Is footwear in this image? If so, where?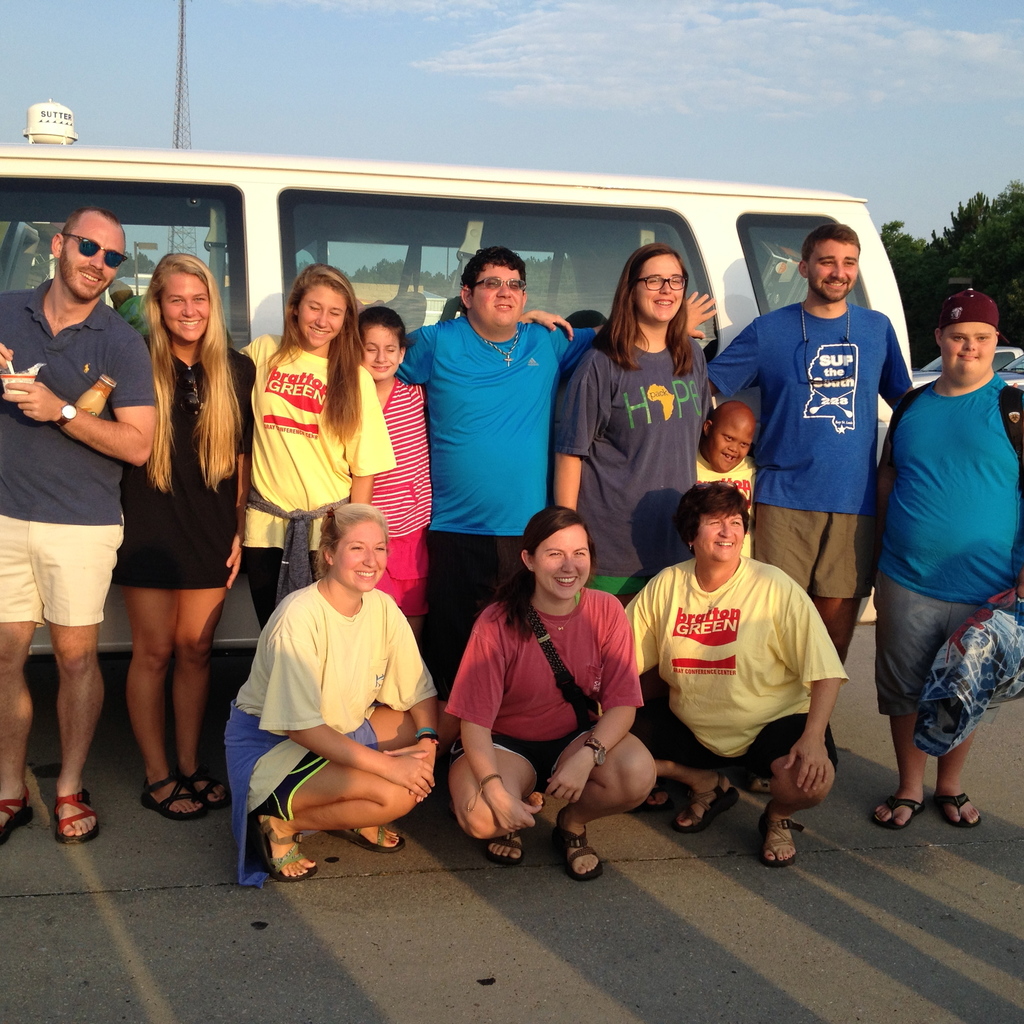
Yes, at box(936, 791, 984, 828).
